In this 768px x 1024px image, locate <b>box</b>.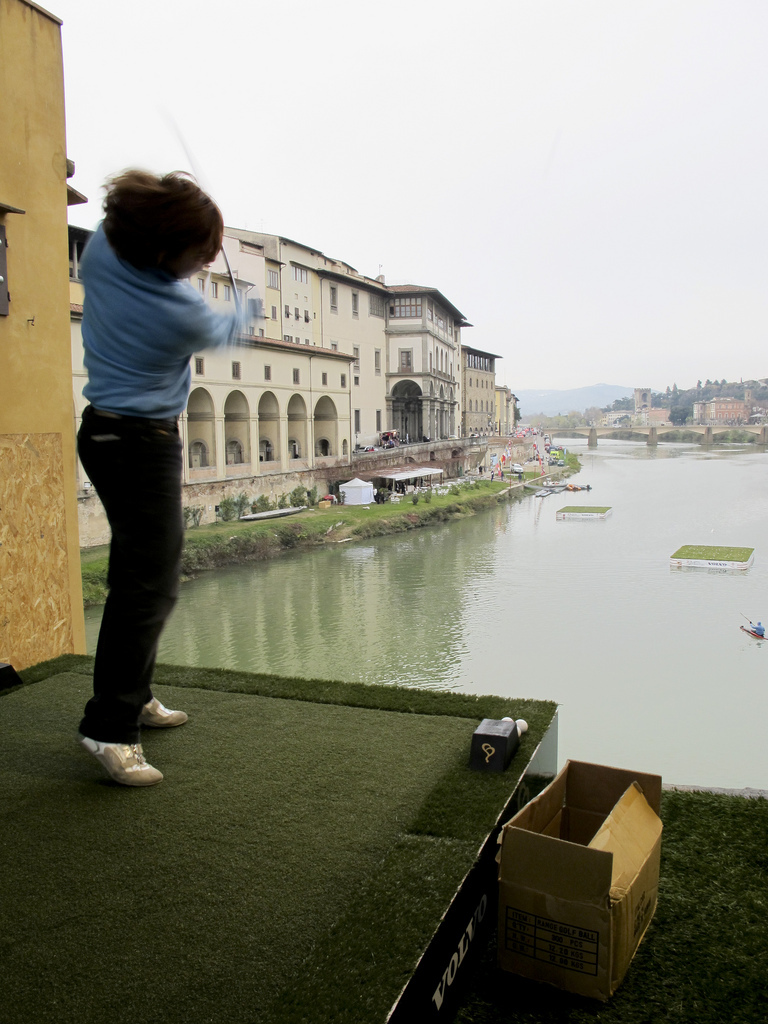
Bounding box: 491,760,688,989.
